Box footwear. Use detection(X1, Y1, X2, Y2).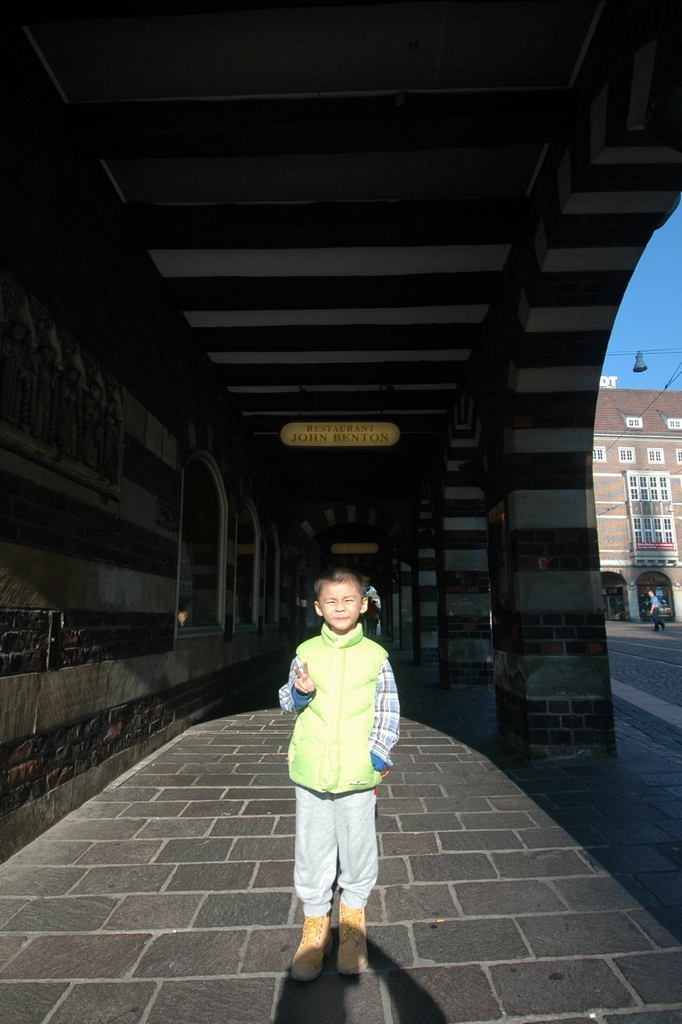
detection(320, 894, 371, 971).
